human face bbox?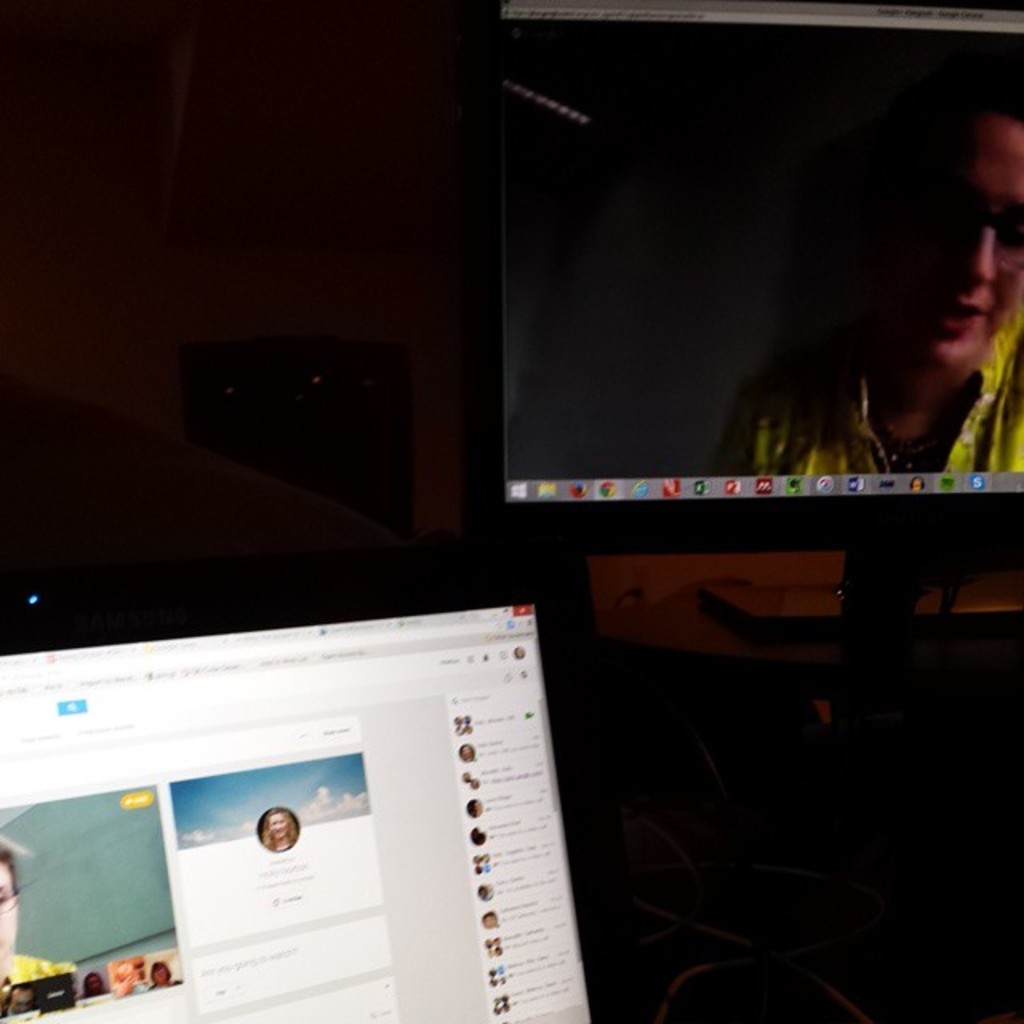
(154, 965, 170, 990)
